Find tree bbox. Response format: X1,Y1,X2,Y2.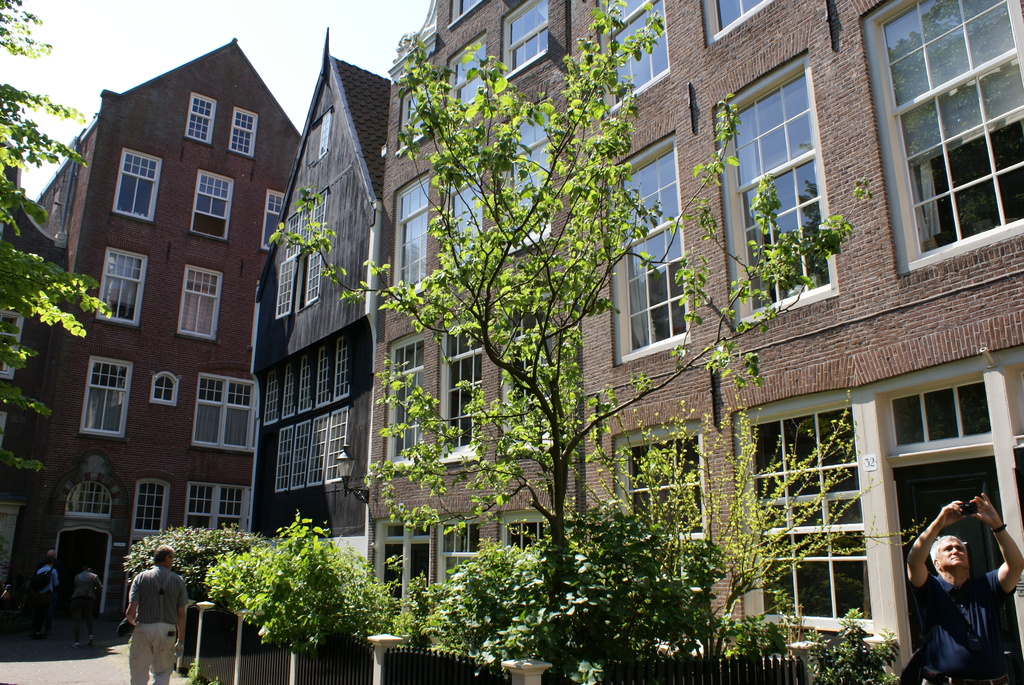
0,0,116,511.
